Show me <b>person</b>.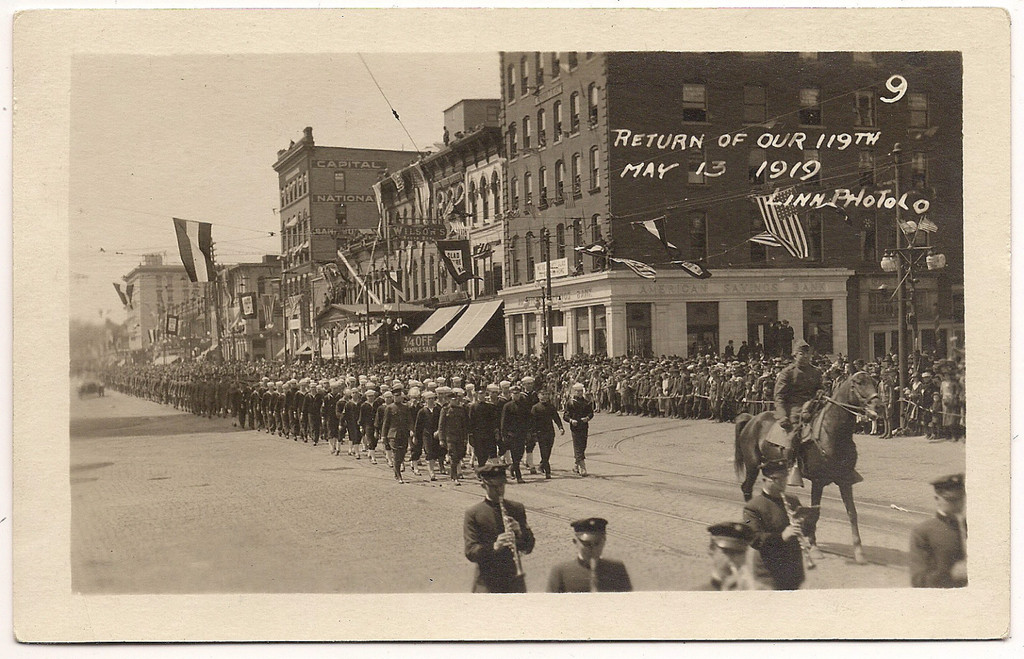
<b>person</b> is here: {"x1": 905, "y1": 466, "x2": 969, "y2": 590}.
